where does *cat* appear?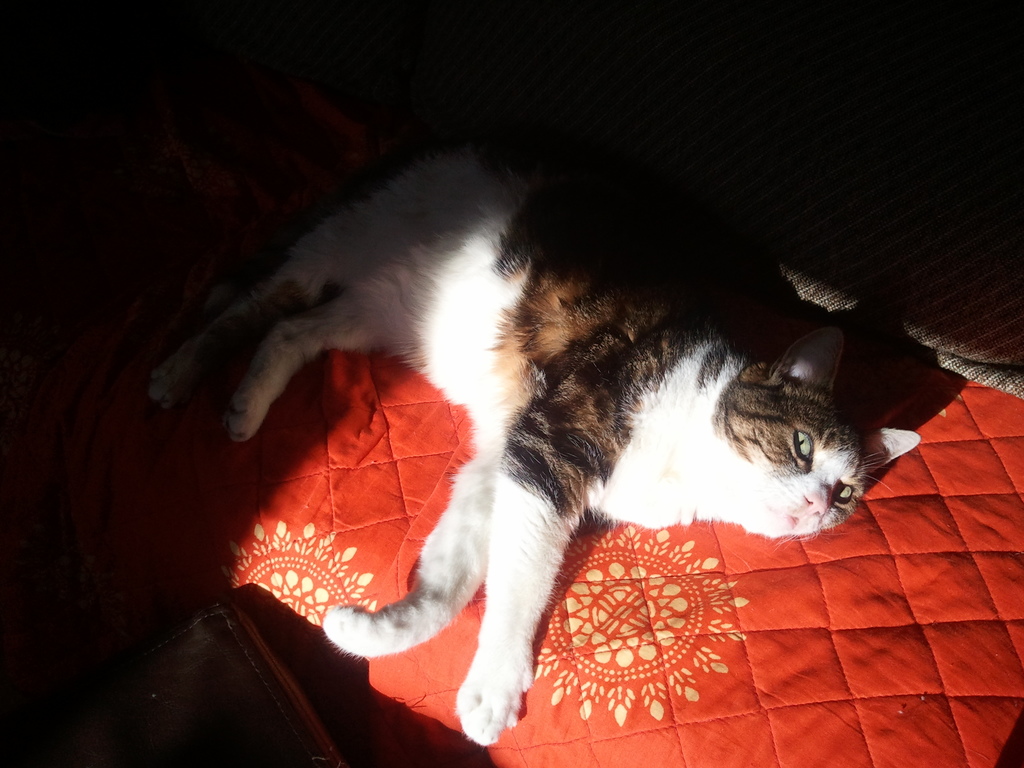
Appears at select_region(145, 127, 922, 746).
